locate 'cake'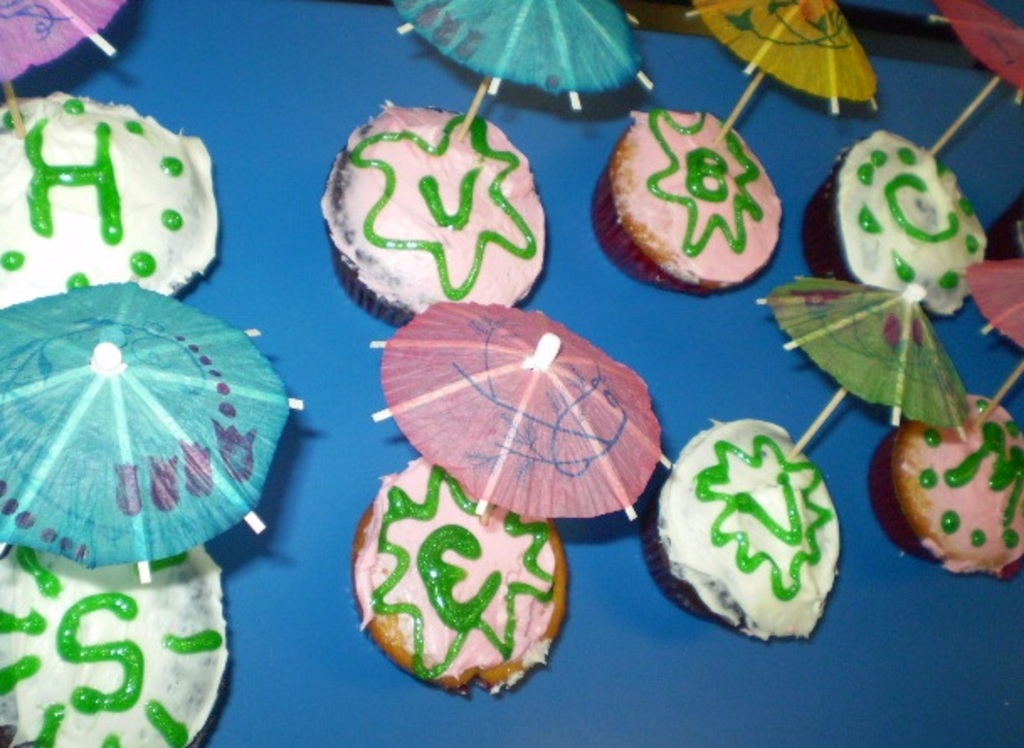
(641,414,842,647)
